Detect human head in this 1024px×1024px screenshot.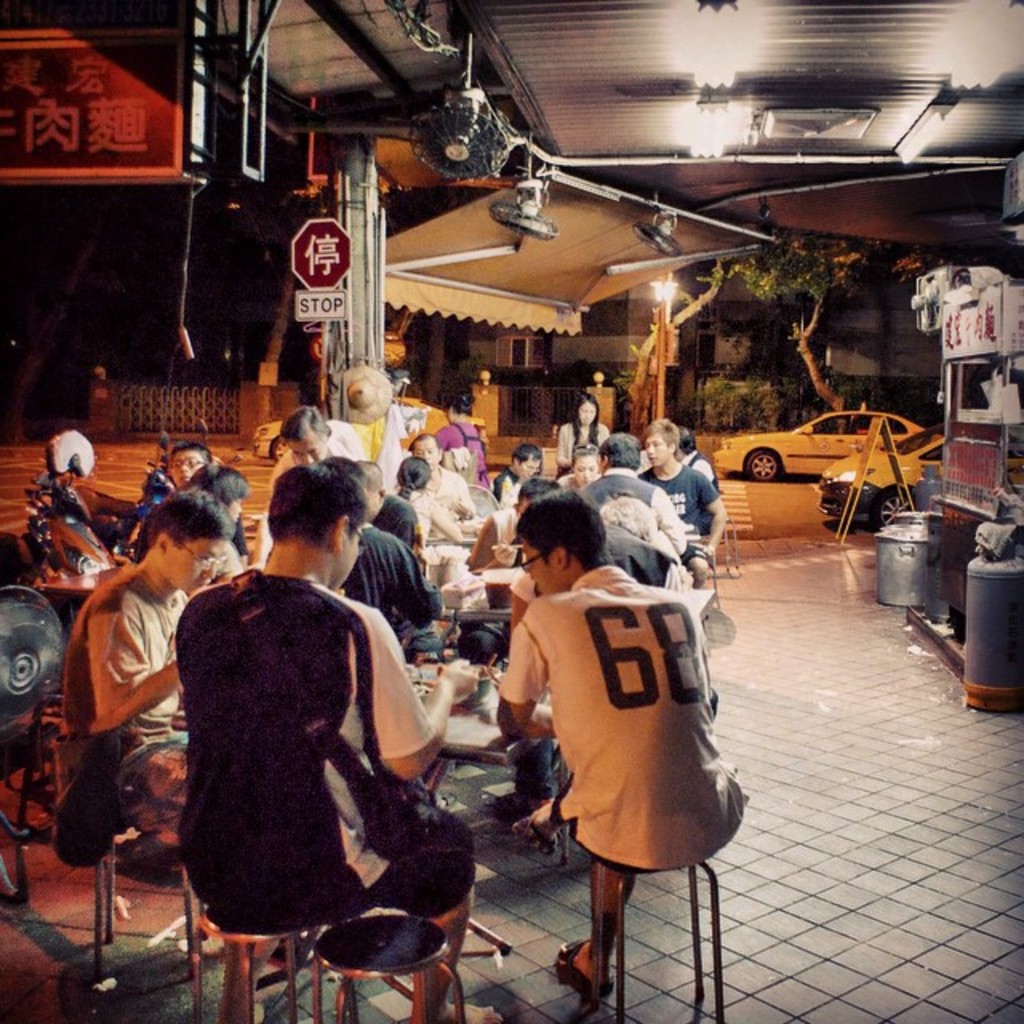
Detection: detection(597, 434, 635, 474).
